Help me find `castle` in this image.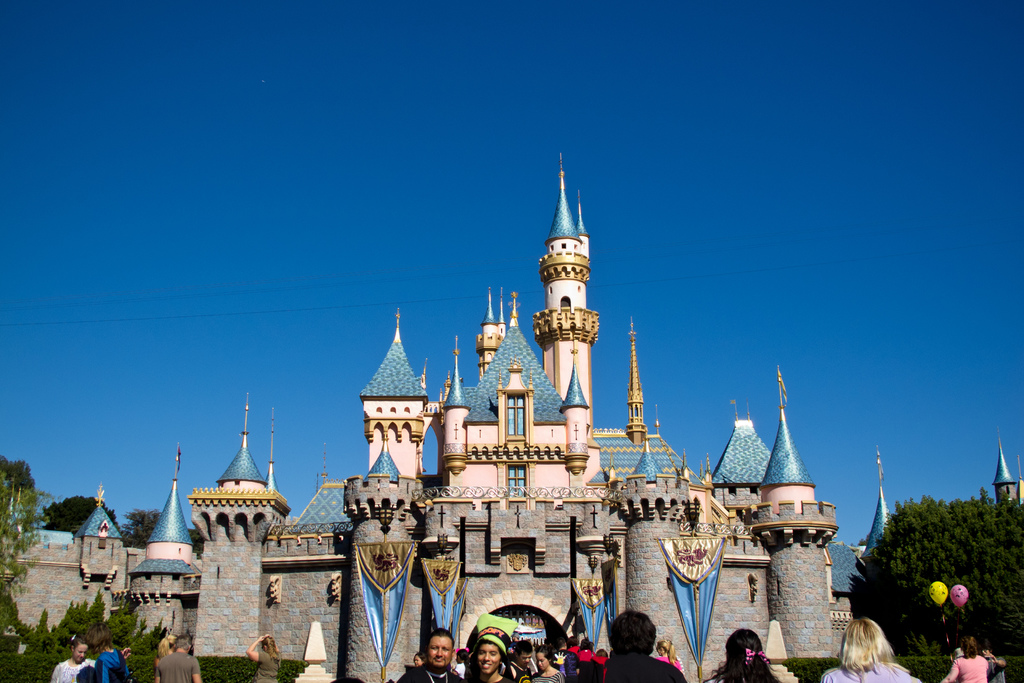
Found it: 0:158:1023:682.
